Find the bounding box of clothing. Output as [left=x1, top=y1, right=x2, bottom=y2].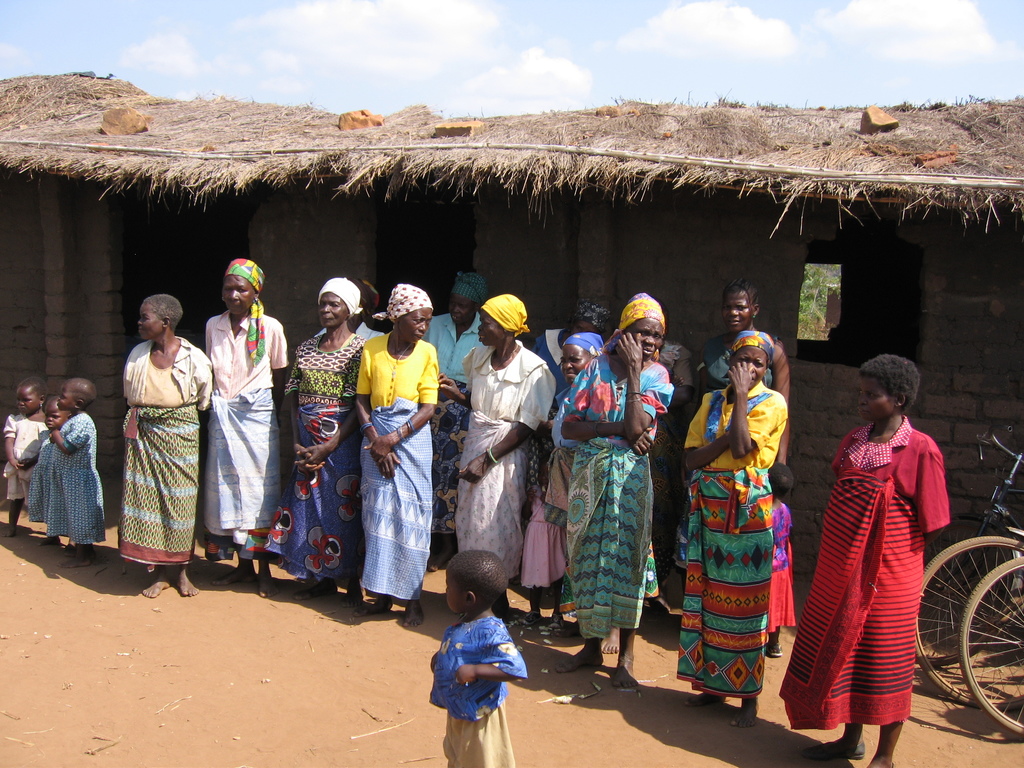
[left=426, top=603, right=530, bottom=767].
